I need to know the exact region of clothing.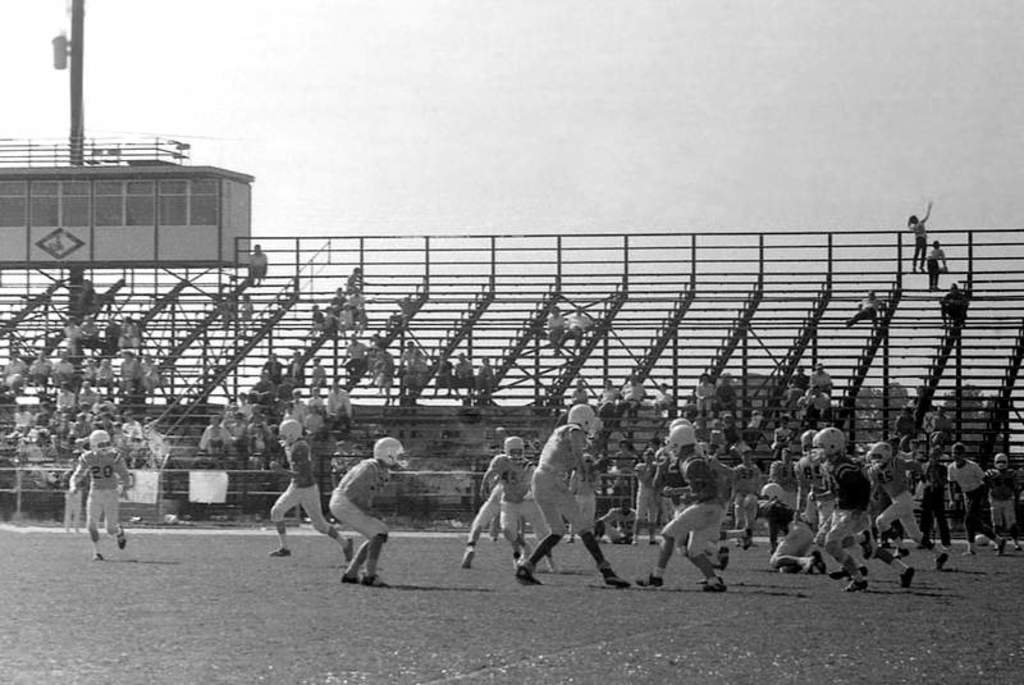
Region: [236, 423, 248, 451].
